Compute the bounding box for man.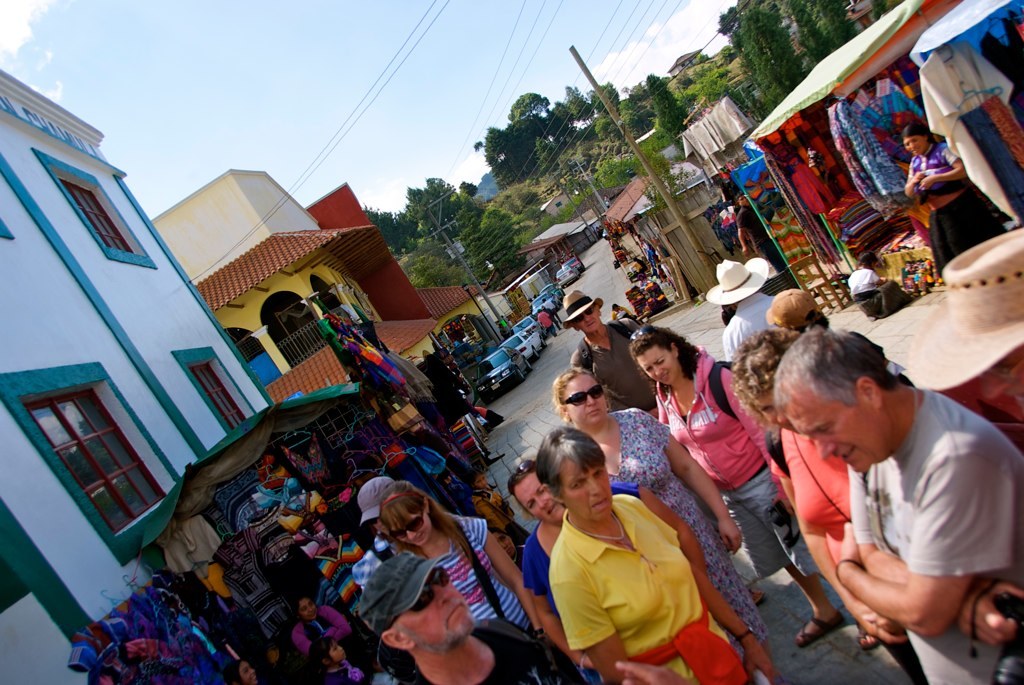
l=558, t=287, r=652, b=416.
